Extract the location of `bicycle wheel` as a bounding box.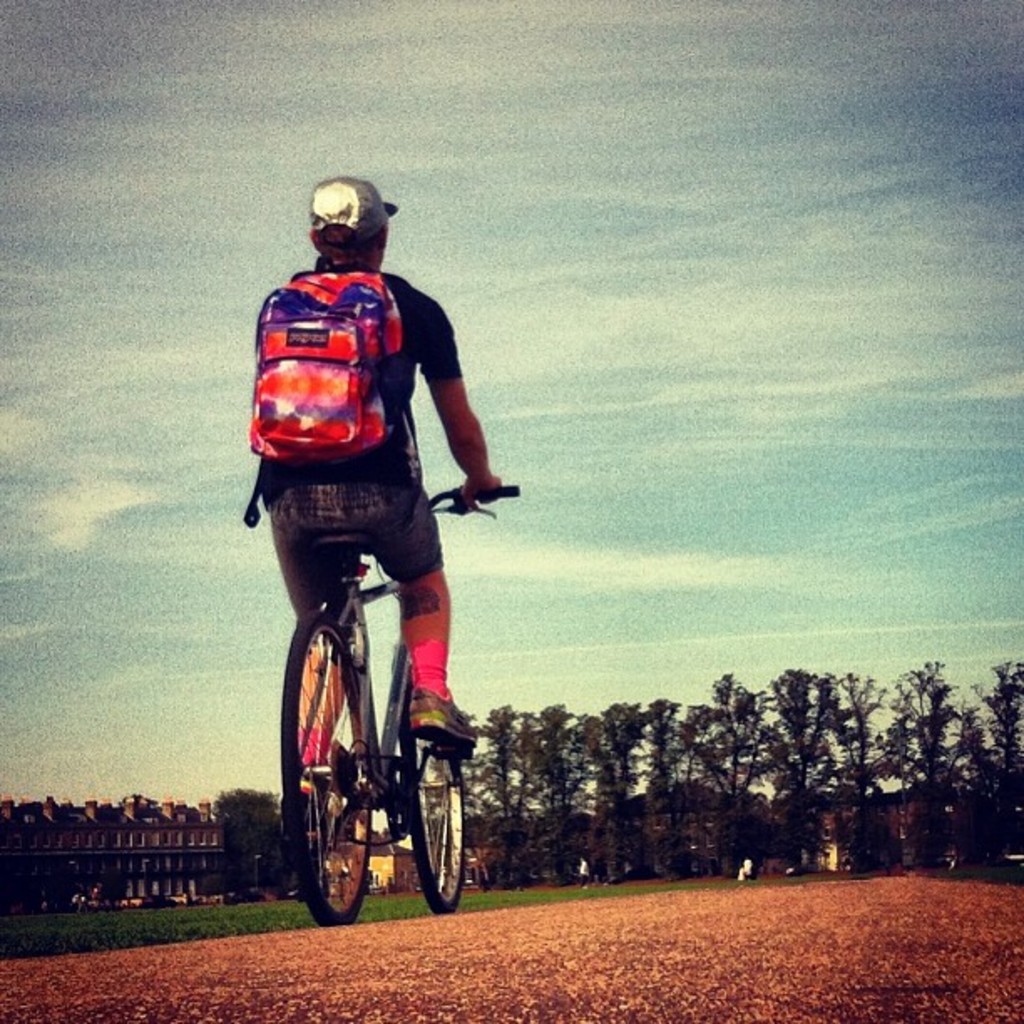
select_region(271, 611, 373, 925).
